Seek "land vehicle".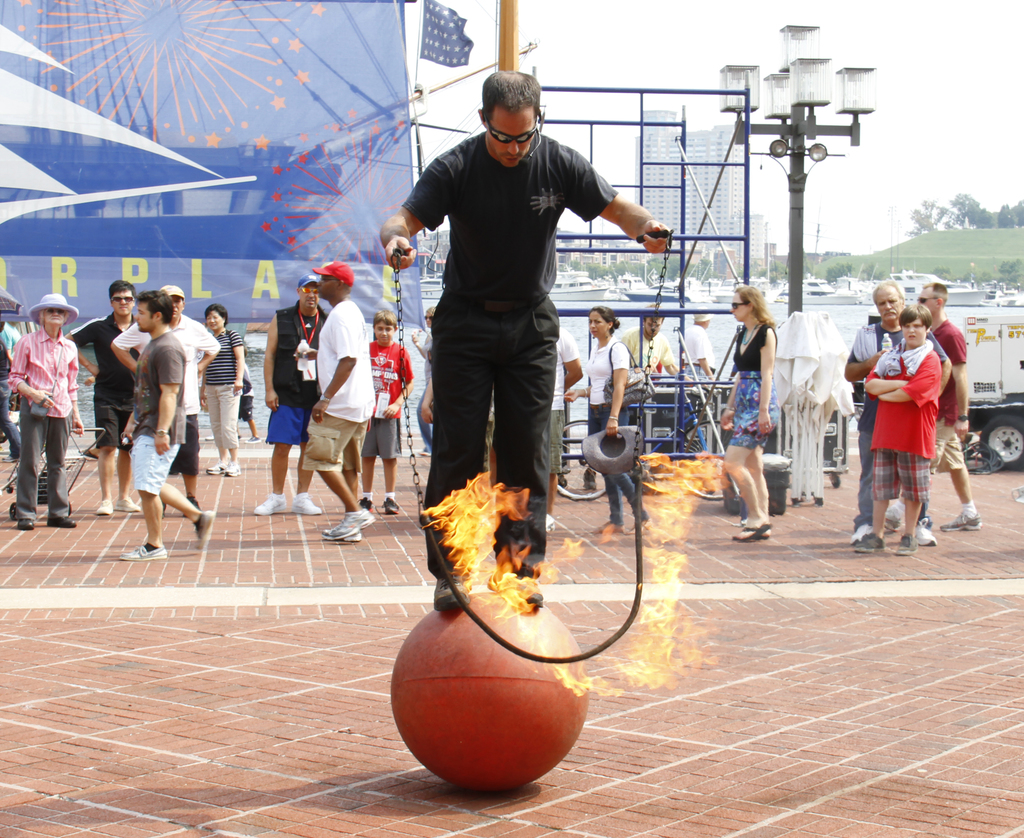
(865, 276, 1023, 494).
